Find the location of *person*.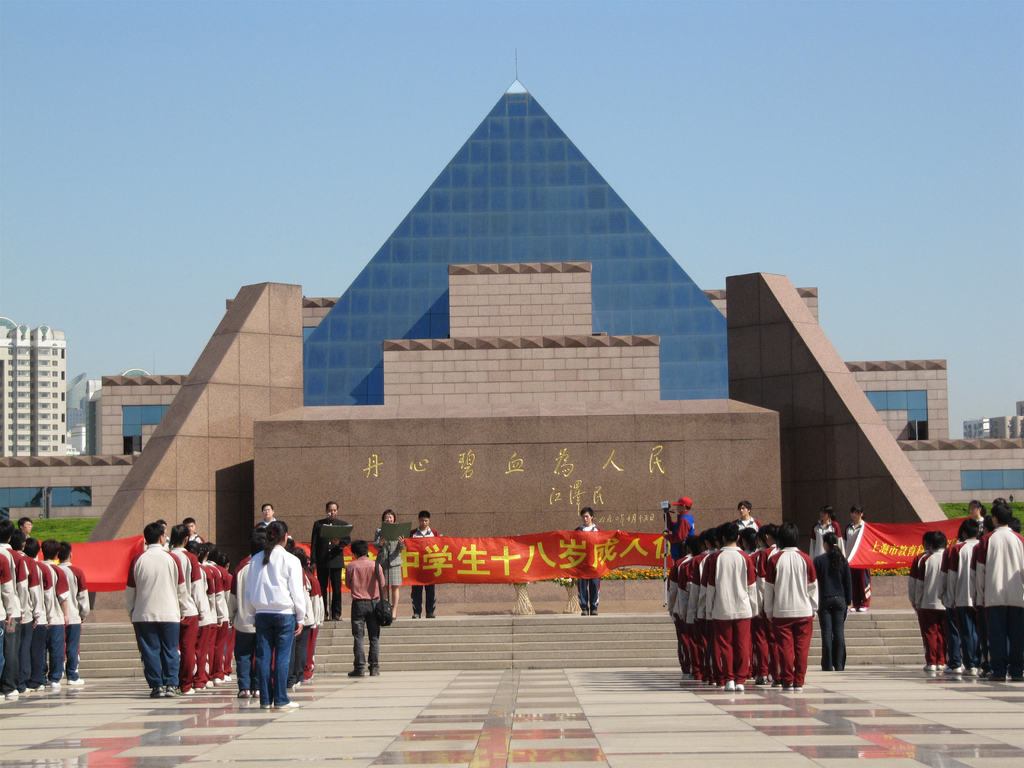
Location: Rect(64, 544, 95, 685).
